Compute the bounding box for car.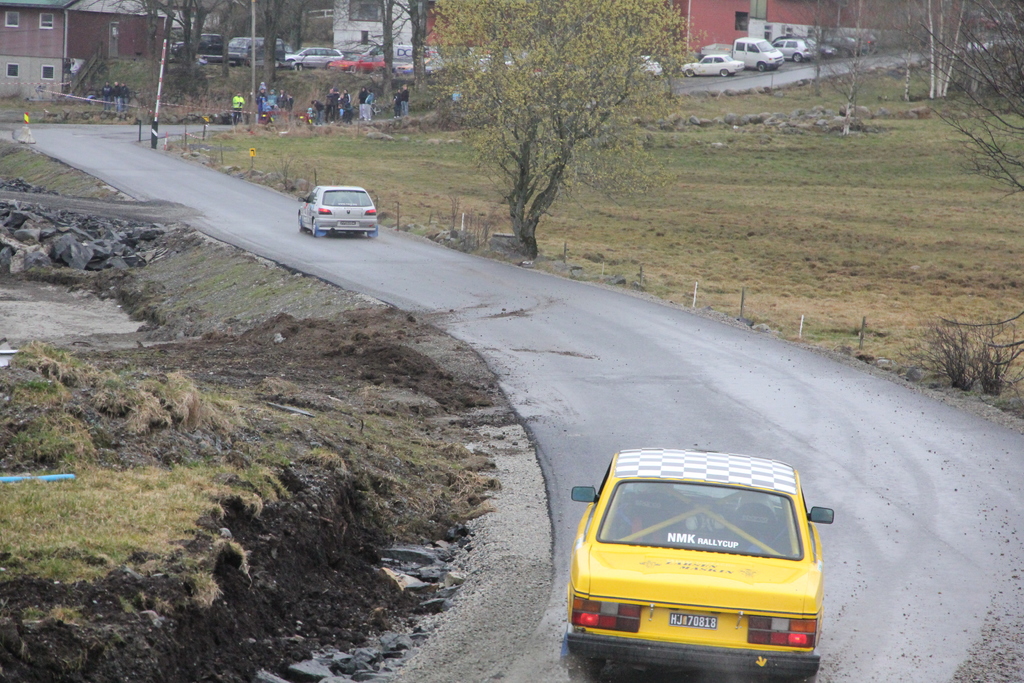
[634, 56, 661, 78].
